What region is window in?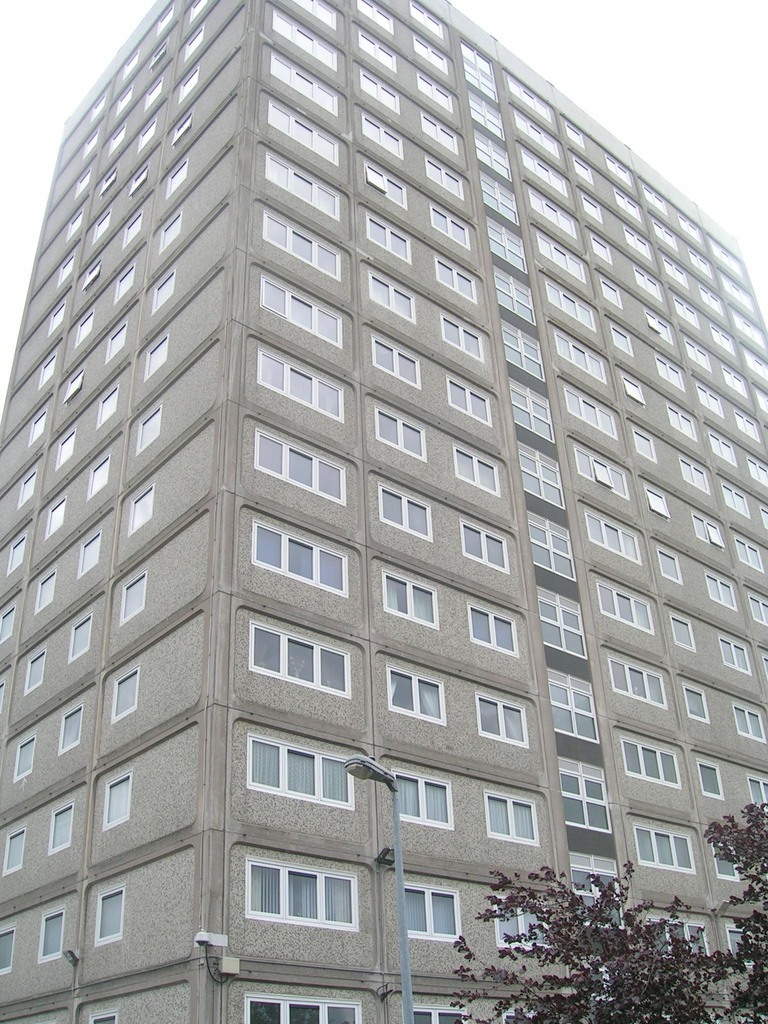
(76, 532, 99, 576).
